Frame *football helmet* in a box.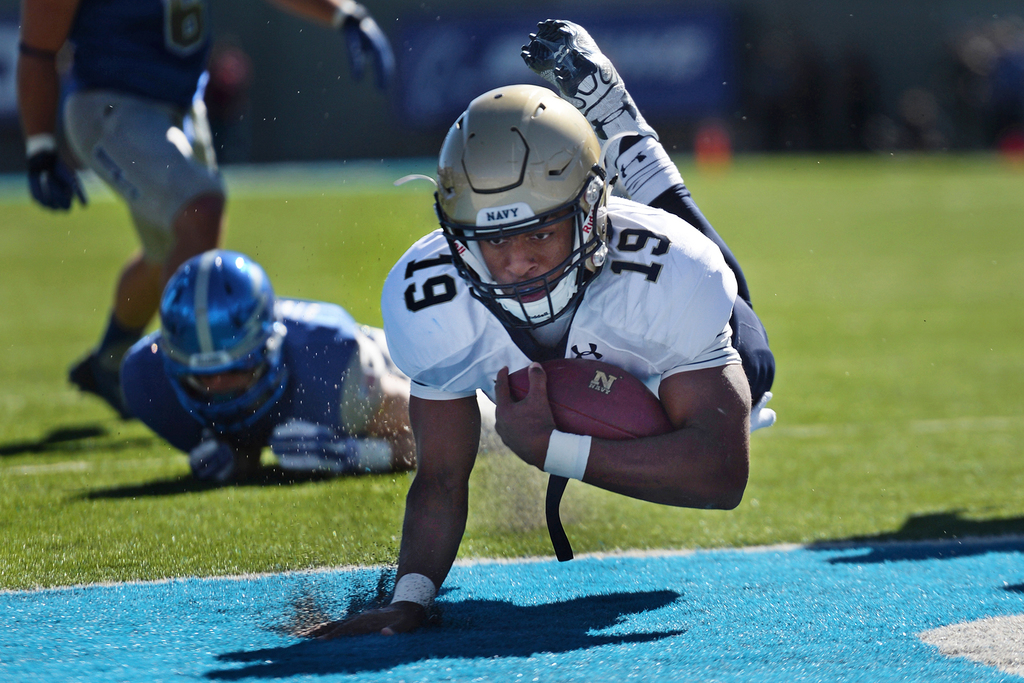
<box>140,245,273,383</box>.
